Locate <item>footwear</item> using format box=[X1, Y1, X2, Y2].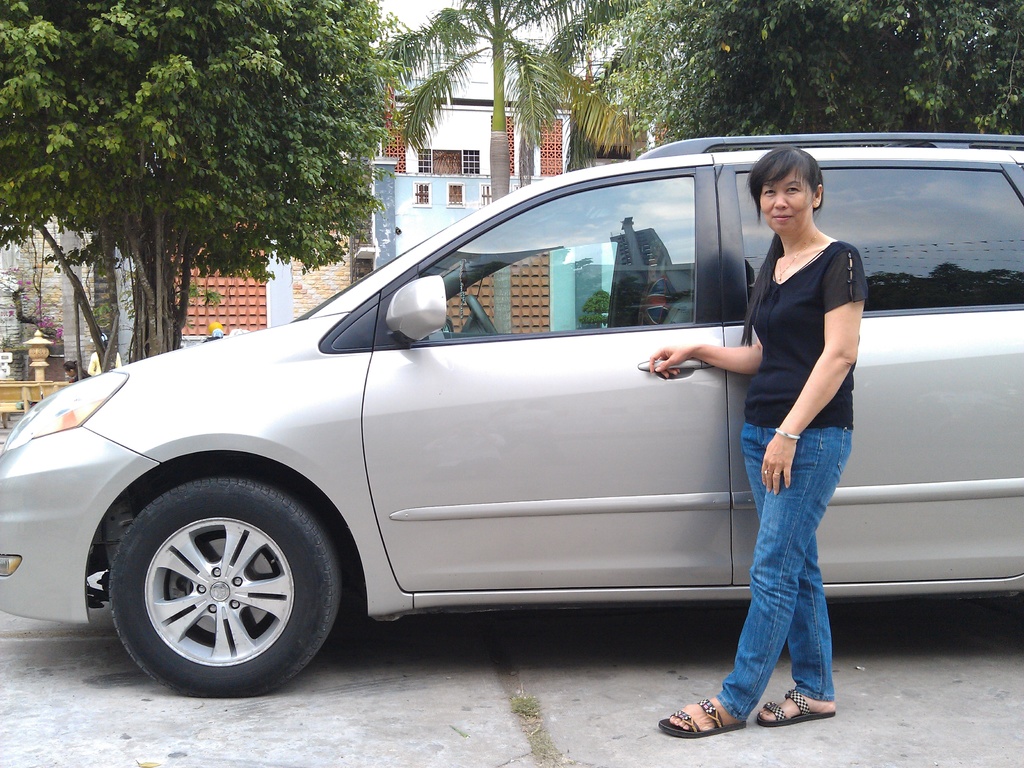
box=[658, 703, 743, 730].
